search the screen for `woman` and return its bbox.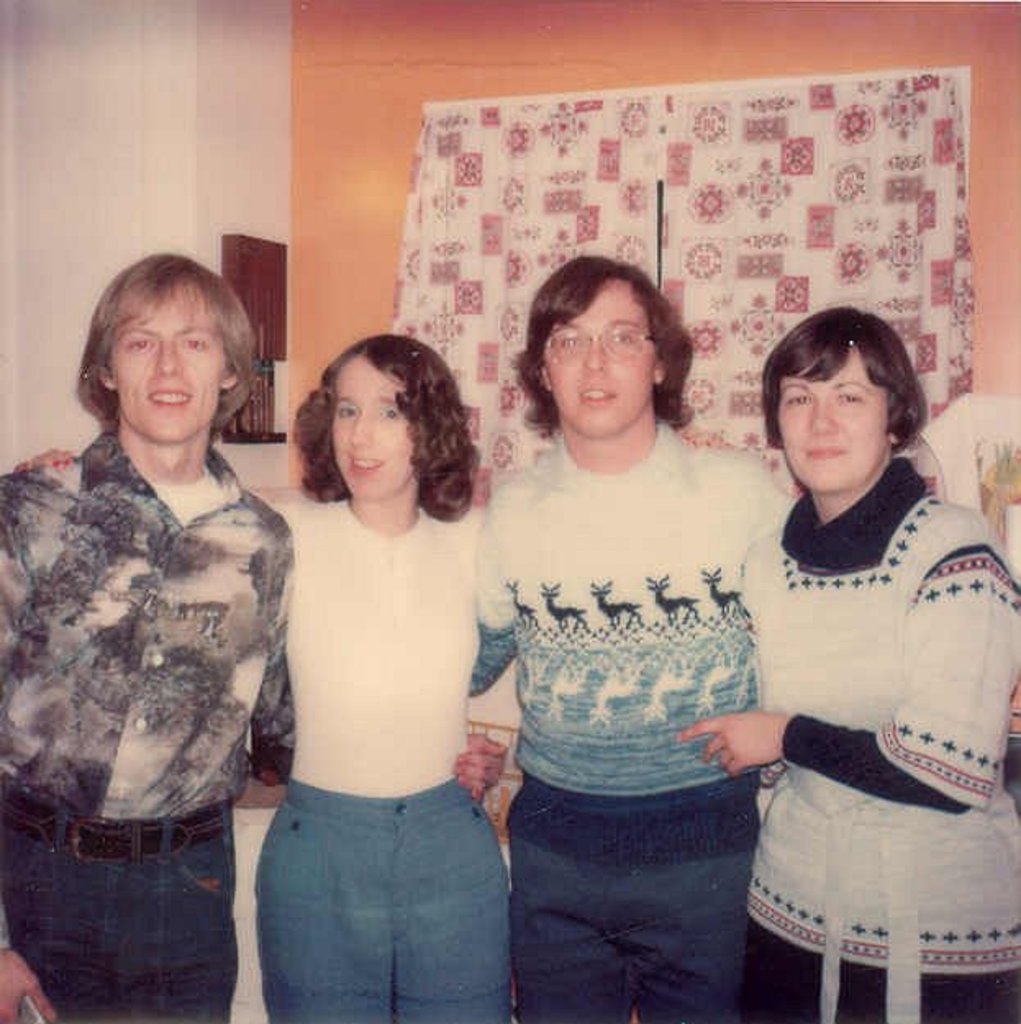
Found: box=[16, 334, 500, 1022].
